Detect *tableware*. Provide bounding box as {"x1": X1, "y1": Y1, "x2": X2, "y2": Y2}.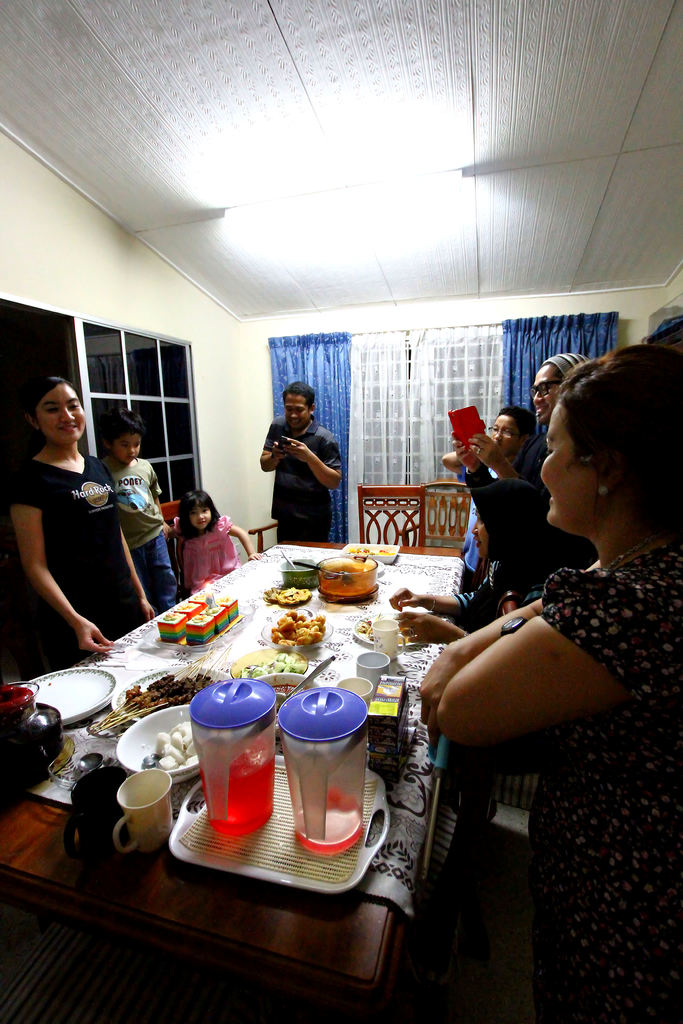
{"x1": 192, "y1": 679, "x2": 278, "y2": 833}.
